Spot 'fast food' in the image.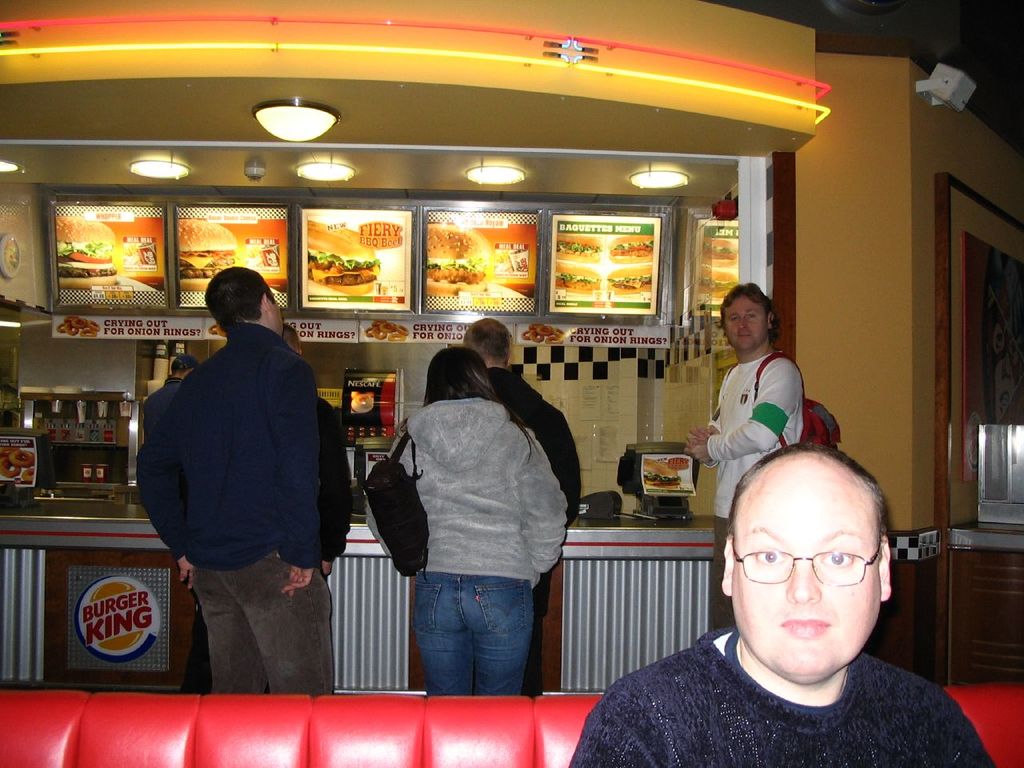
'fast food' found at pyautogui.locateOnScreen(54, 216, 134, 299).
